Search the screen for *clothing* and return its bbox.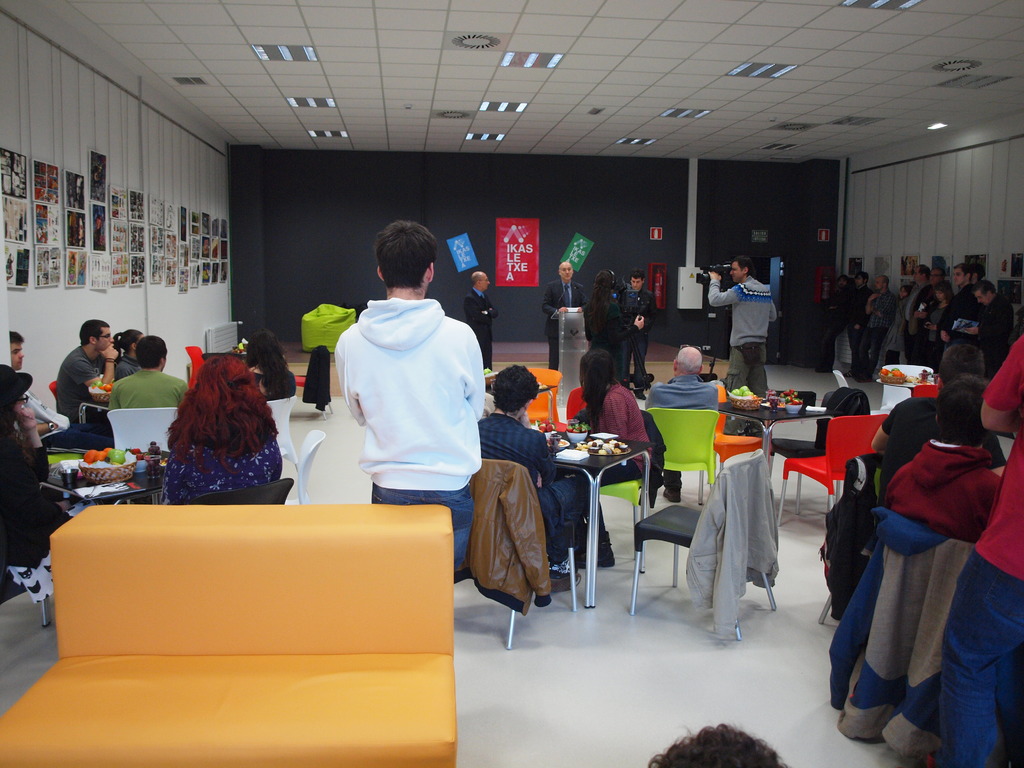
Found: locate(476, 415, 609, 588).
